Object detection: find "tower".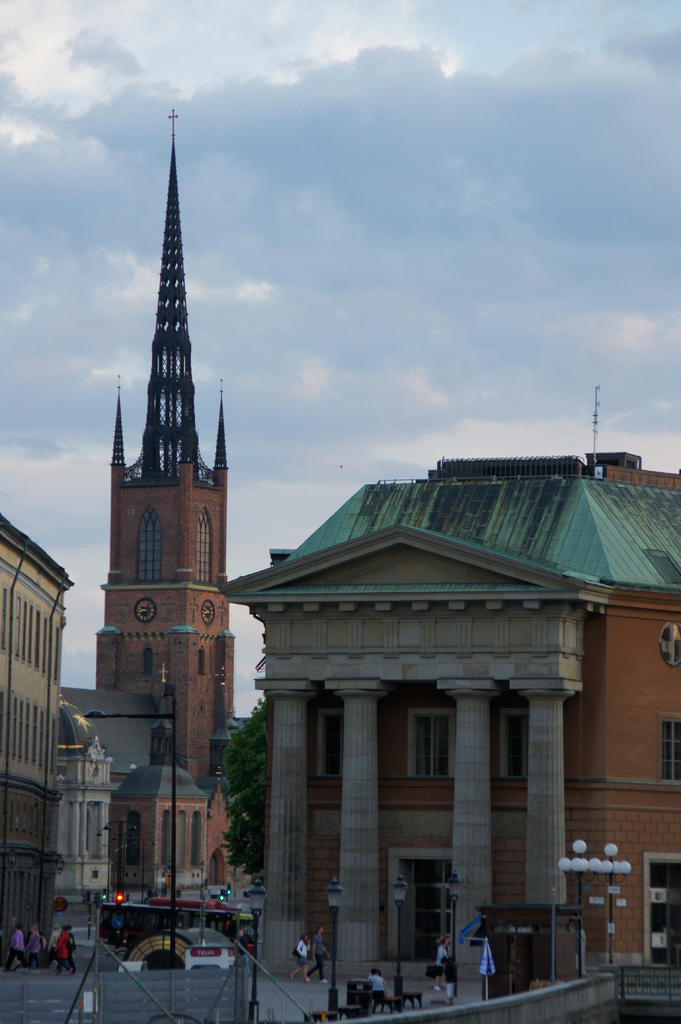
box=[88, 111, 255, 676].
